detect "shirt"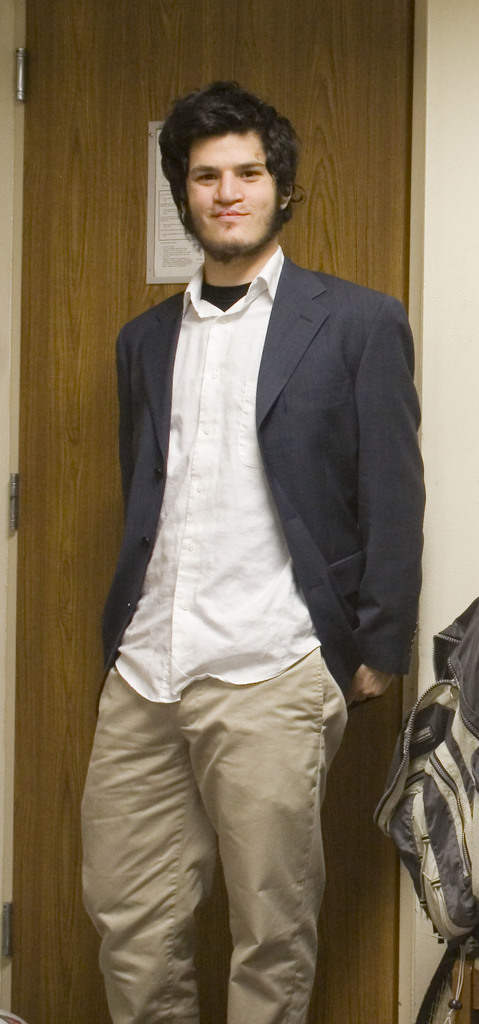
box=[111, 240, 318, 696]
